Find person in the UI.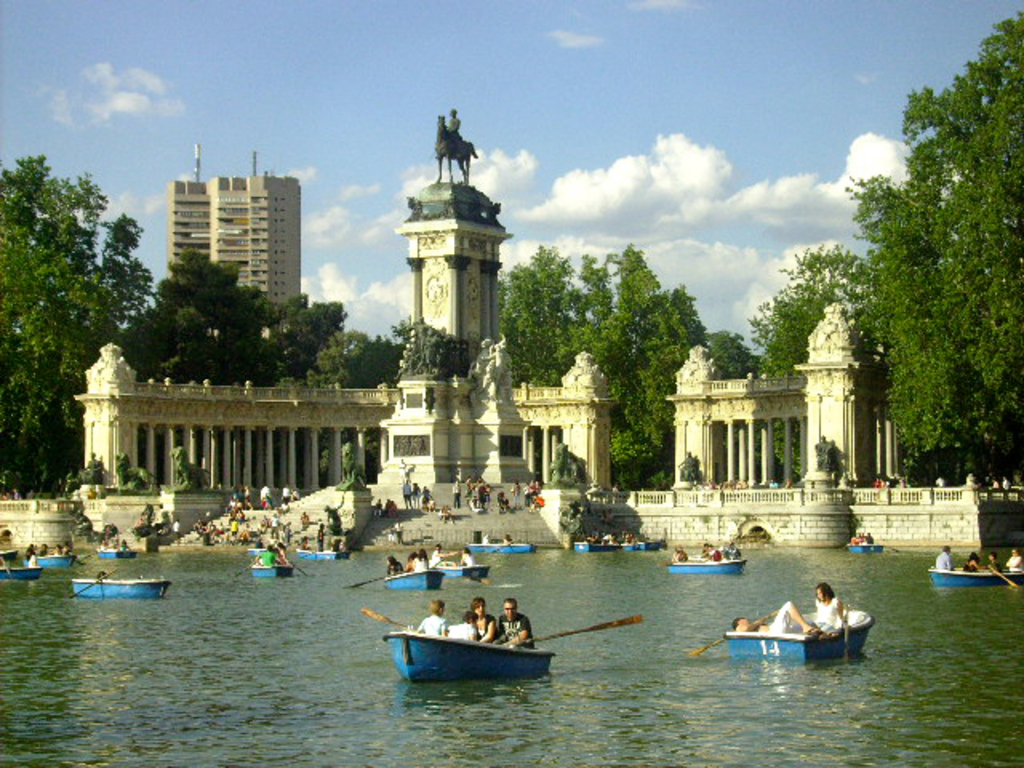
UI element at <bbox>371, 501, 379, 514</bbox>.
